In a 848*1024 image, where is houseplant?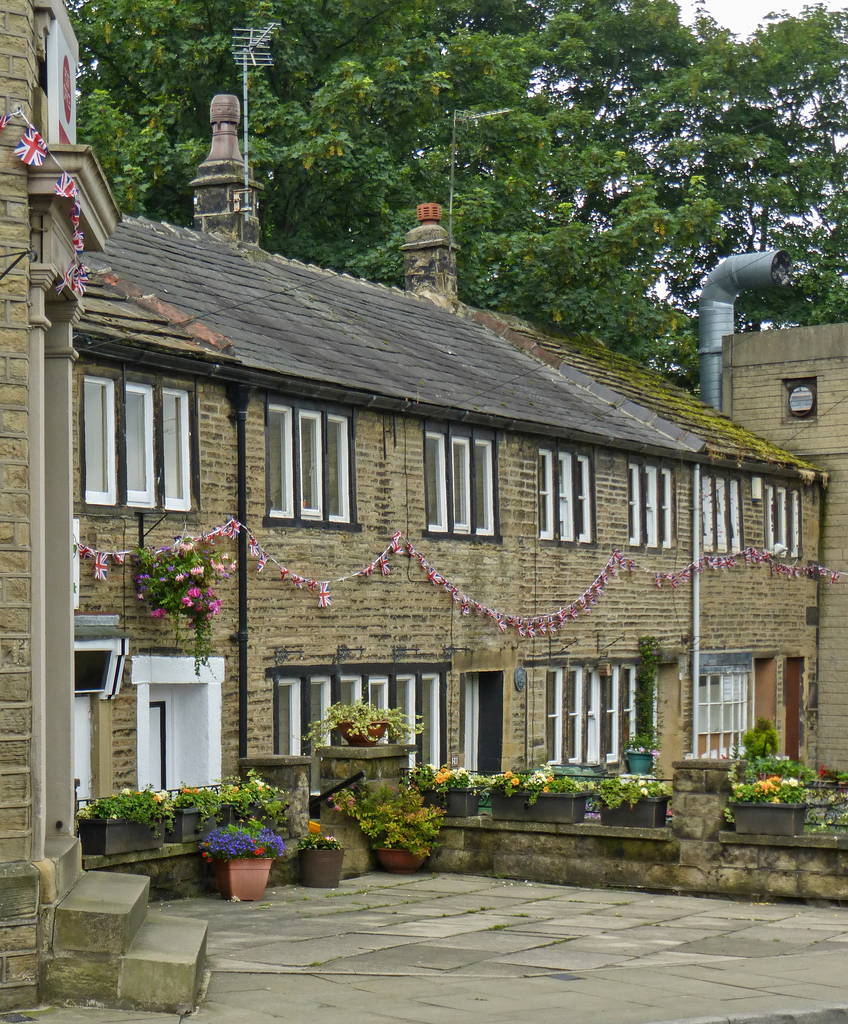
(289, 680, 428, 750).
